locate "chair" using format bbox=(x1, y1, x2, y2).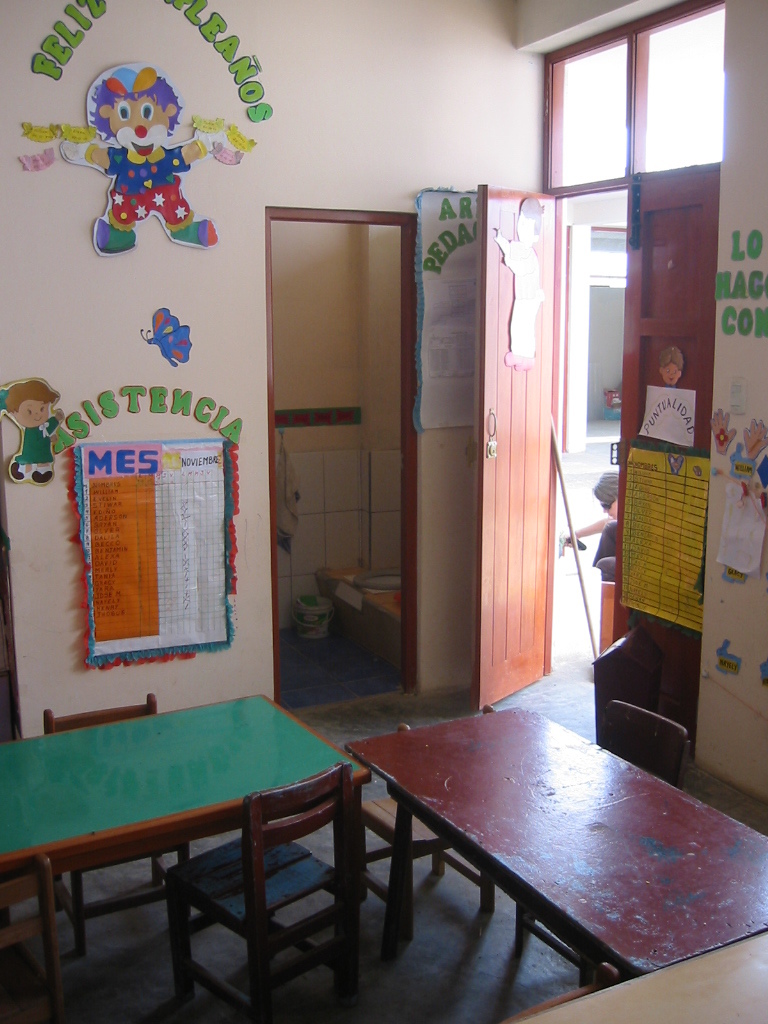
bbox=(583, 624, 661, 753).
